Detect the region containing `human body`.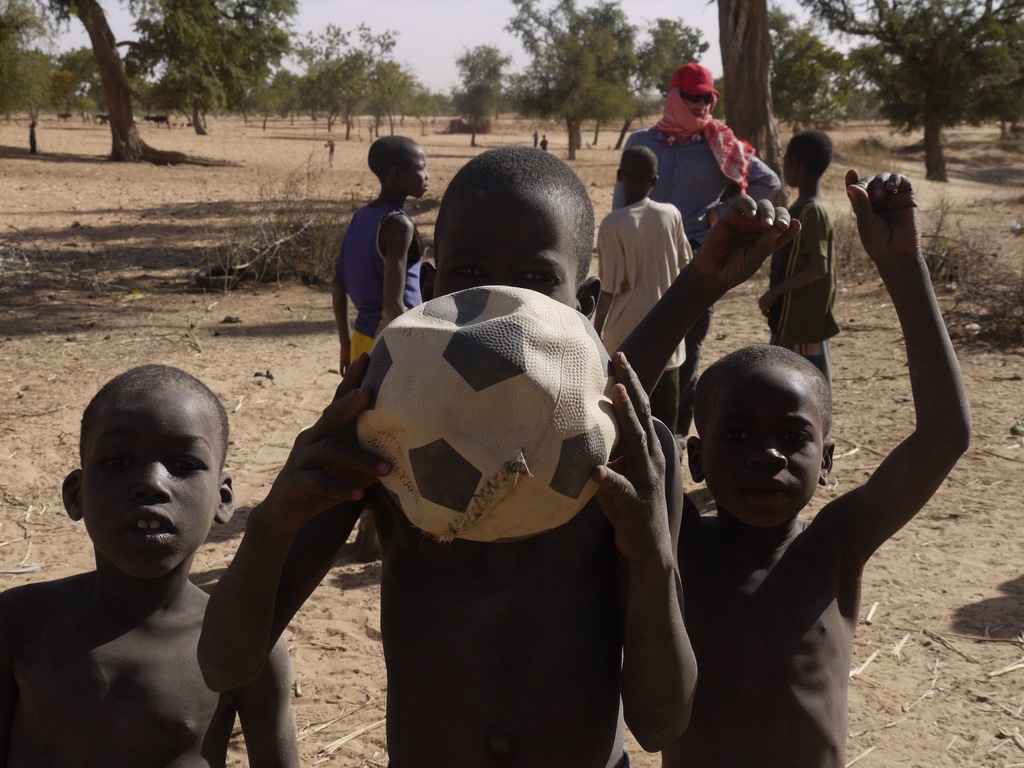
195/348/704/767.
